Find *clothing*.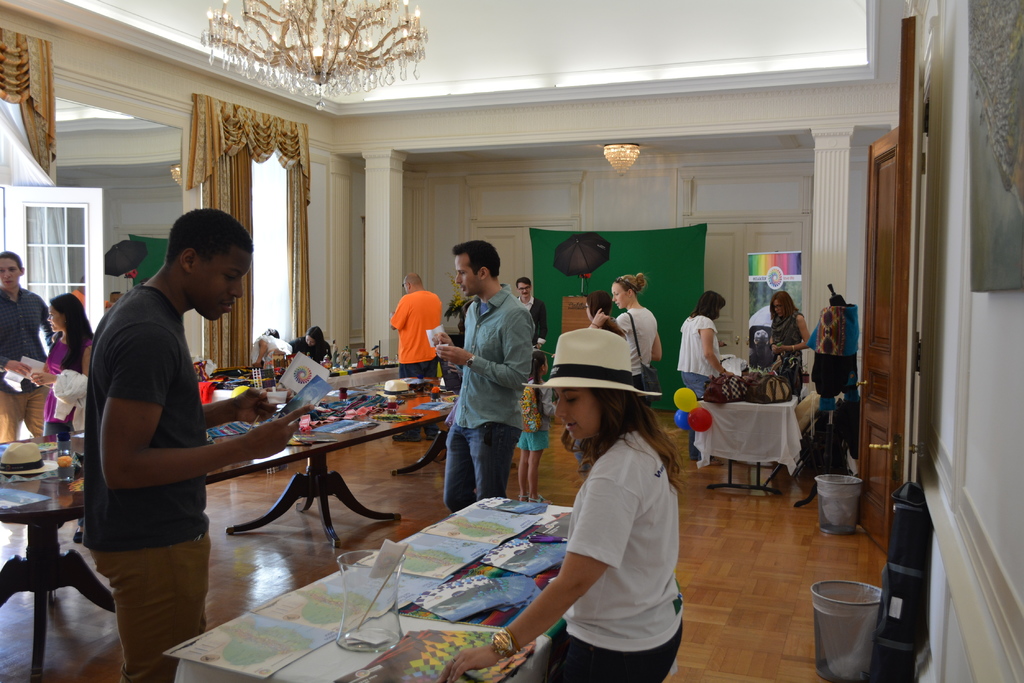
bbox(443, 281, 531, 515).
